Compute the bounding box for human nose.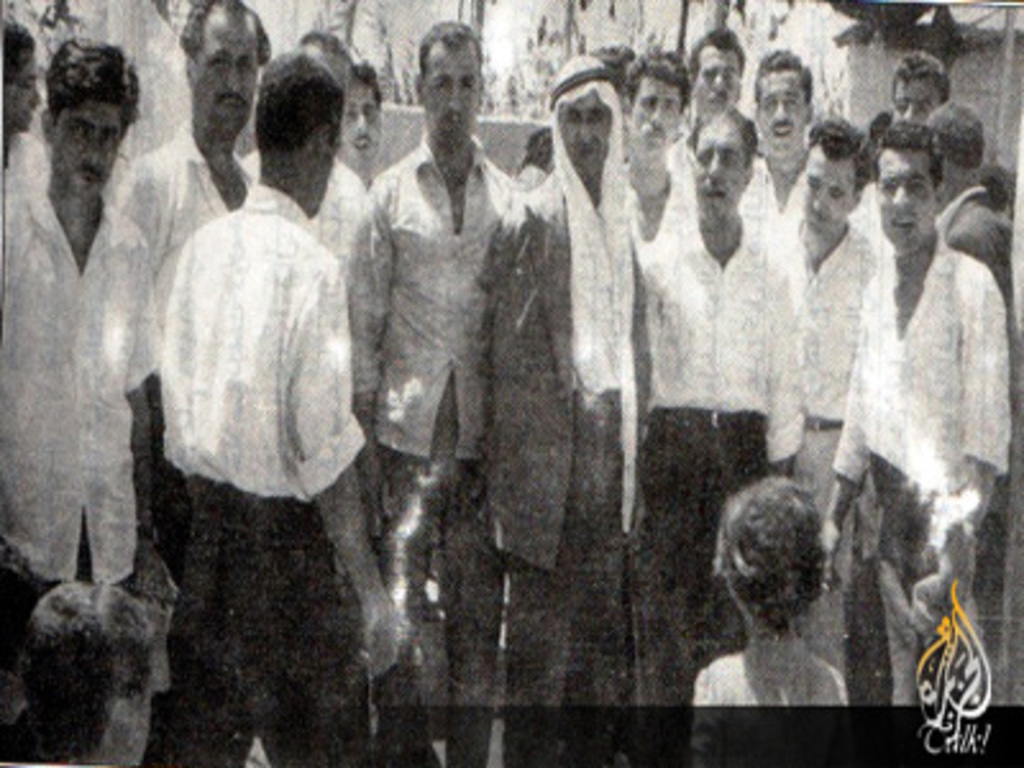
bbox(888, 184, 909, 210).
